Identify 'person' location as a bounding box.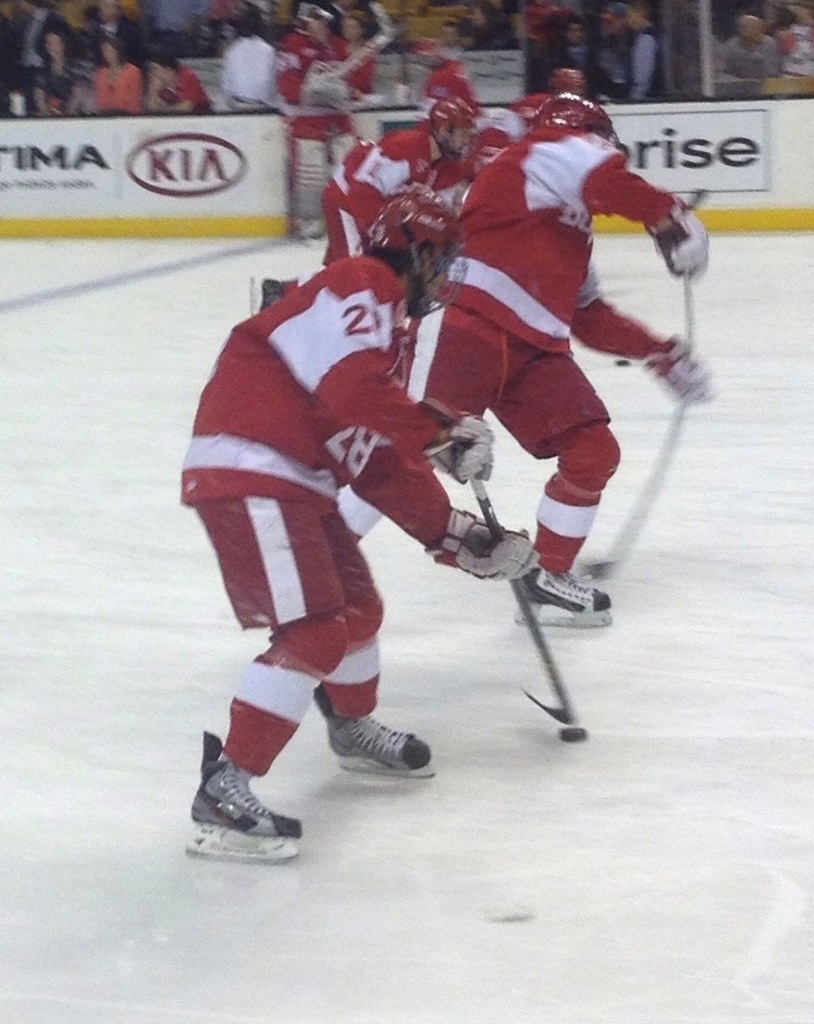
[left=332, top=87, right=710, bottom=635].
